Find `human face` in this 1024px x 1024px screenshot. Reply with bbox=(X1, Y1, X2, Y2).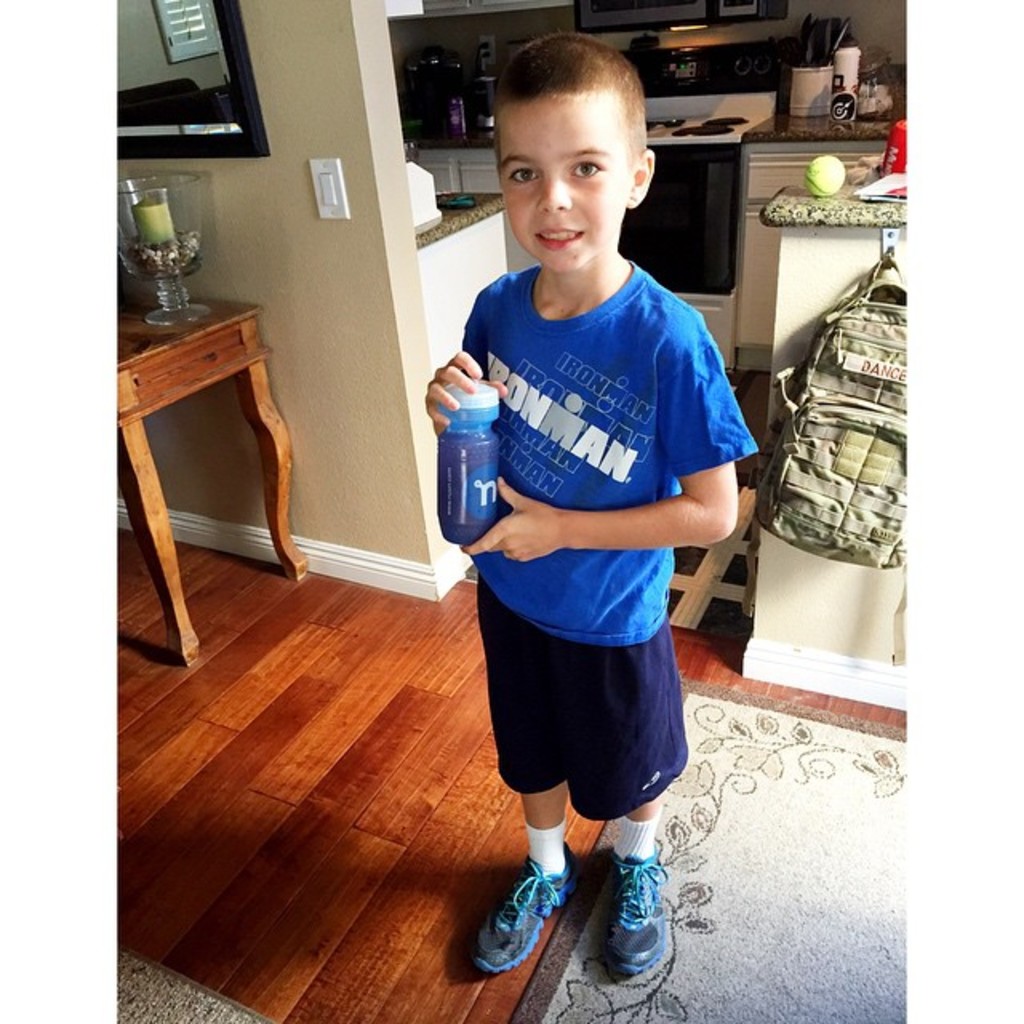
bbox=(498, 96, 626, 270).
